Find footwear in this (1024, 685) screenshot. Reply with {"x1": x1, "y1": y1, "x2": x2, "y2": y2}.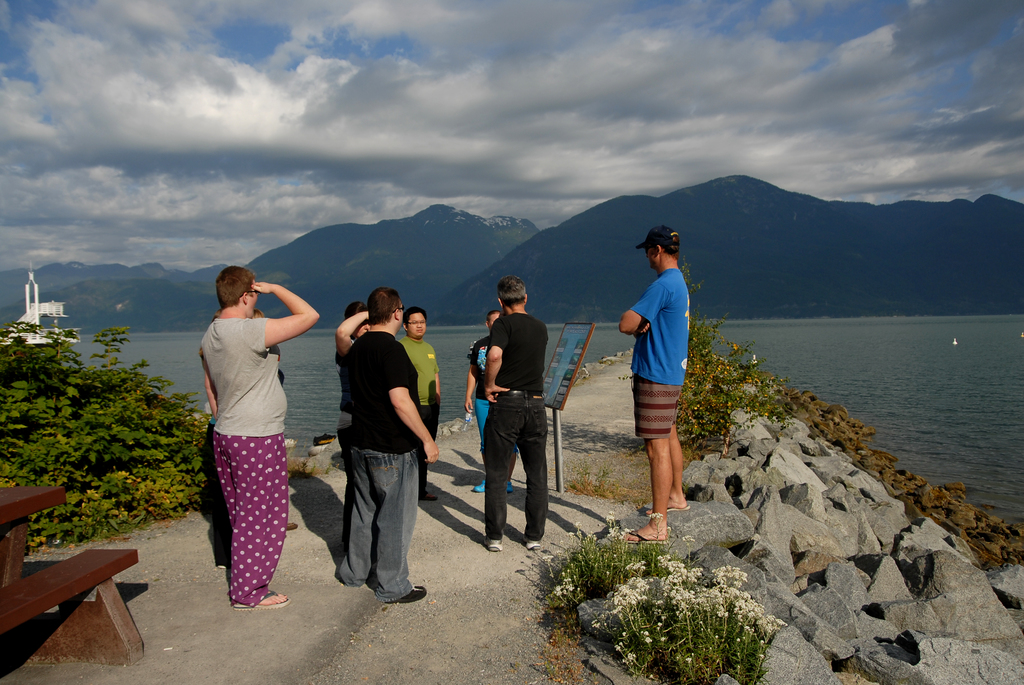
{"x1": 482, "y1": 539, "x2": 502, "y2": 553}.
